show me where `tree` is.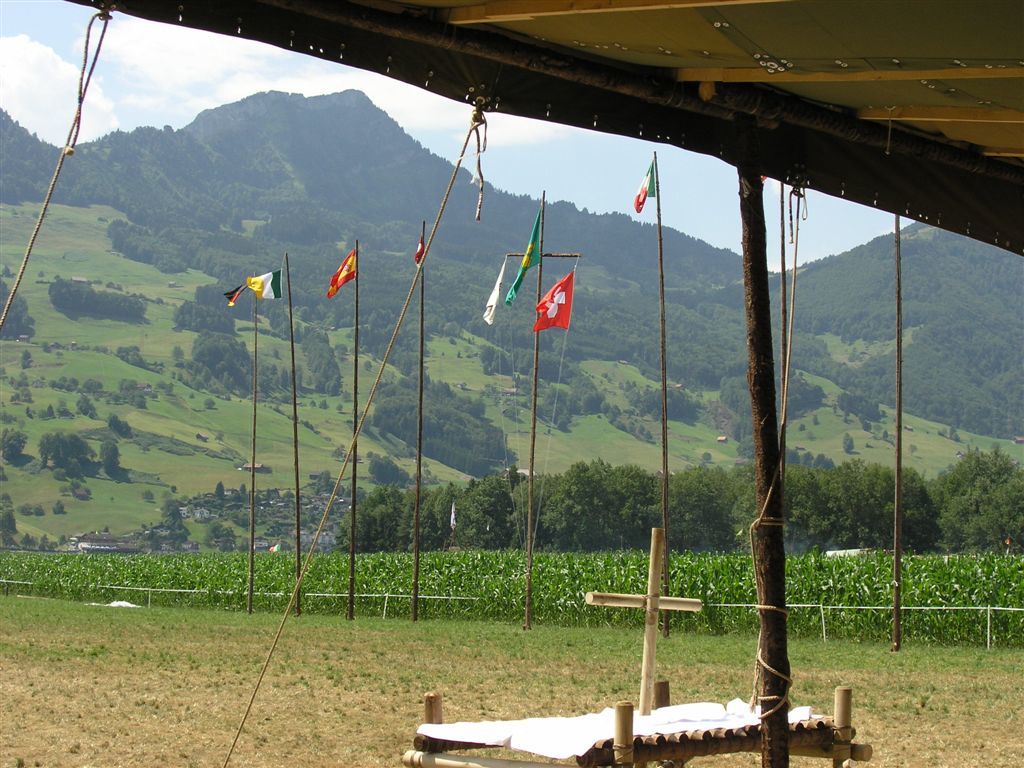
`tree` is at left=332, top=400, right=342, bottom=412.
